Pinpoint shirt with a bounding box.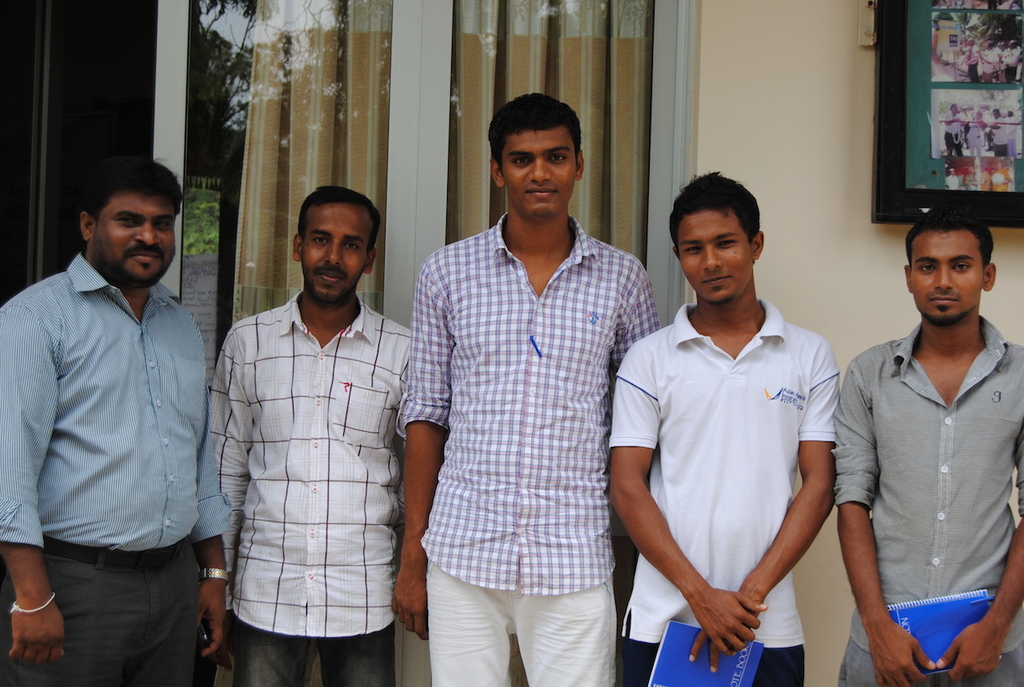
[x1=393, y1=209, x2=662, y2=597].
